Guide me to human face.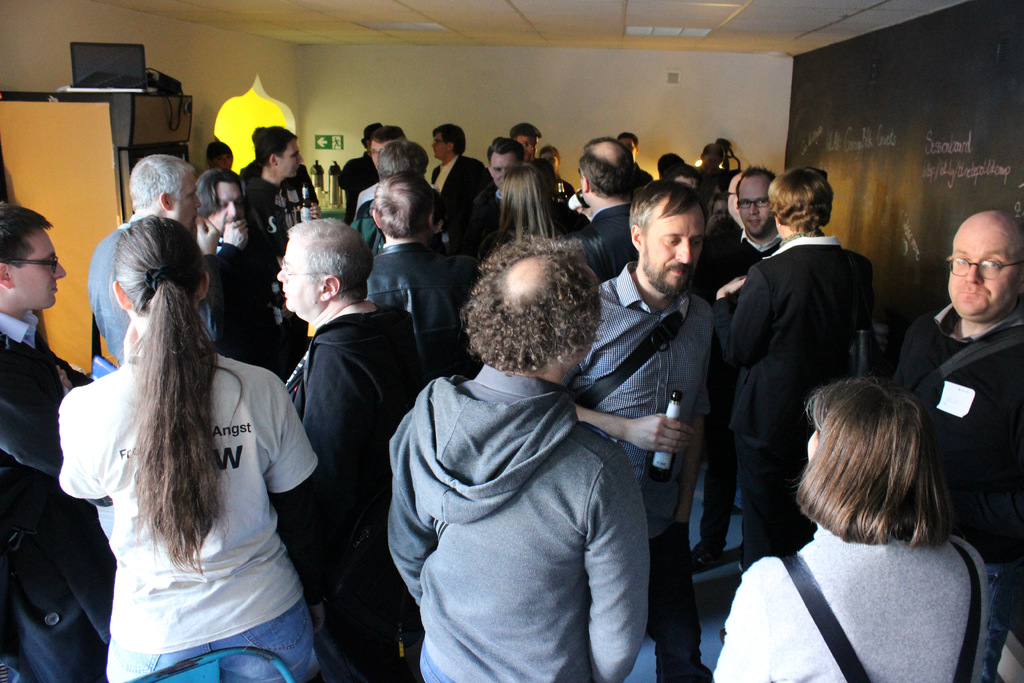
Guidance: select_region(172, 176, 203, 226).
